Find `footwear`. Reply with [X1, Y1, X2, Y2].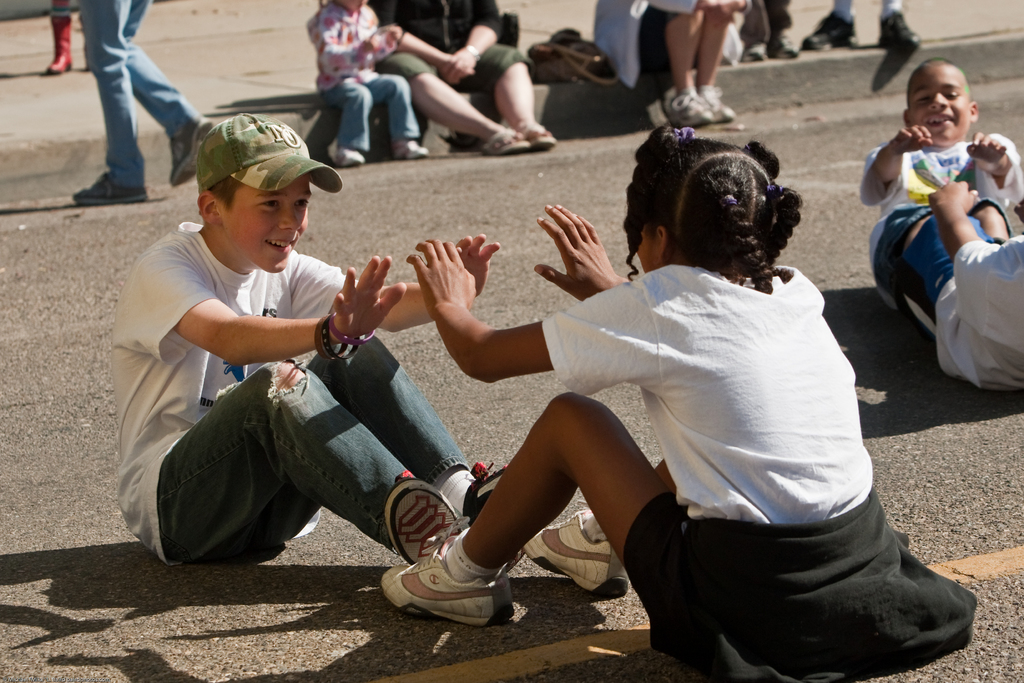
[381, 533, 518, 634].
